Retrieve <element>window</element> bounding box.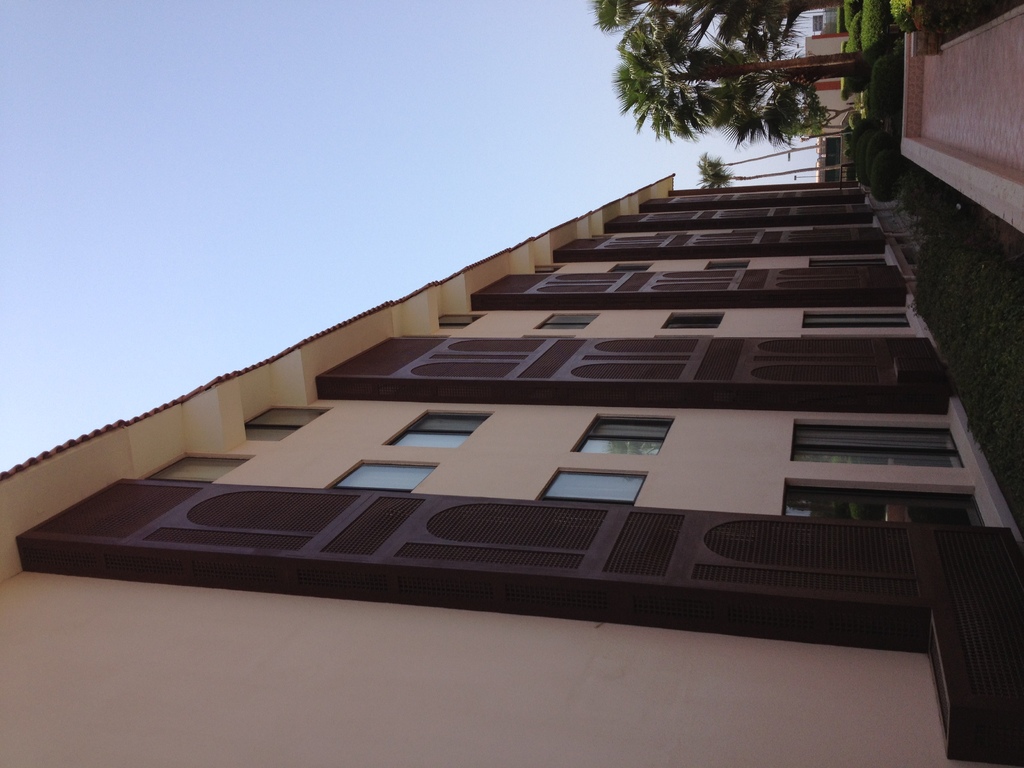
Bounding box: Rect(437, 311, 485, 332).
